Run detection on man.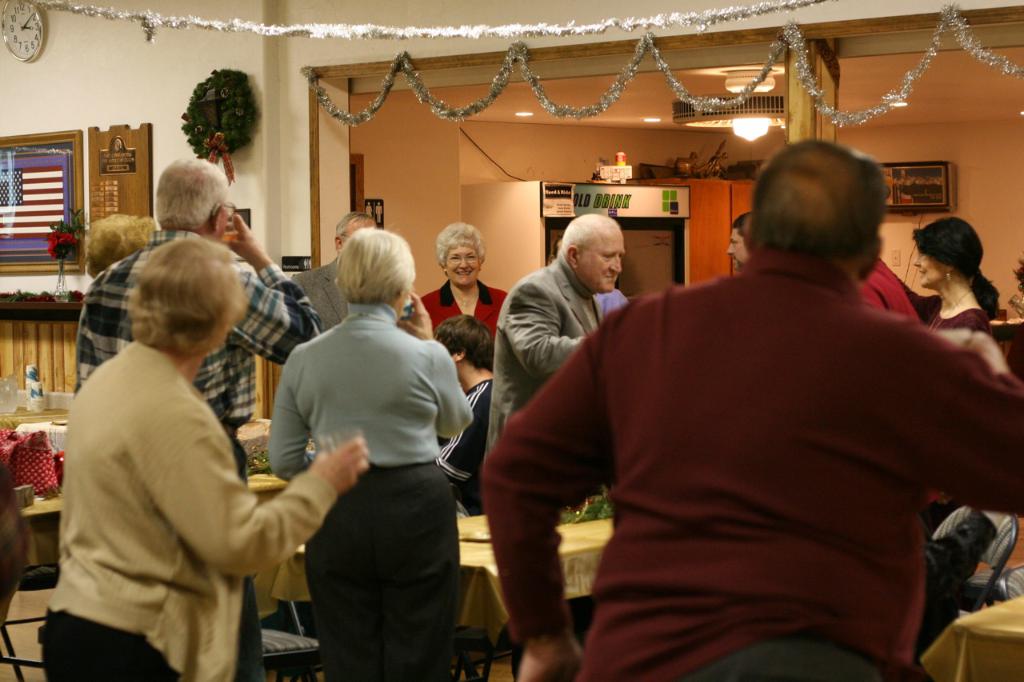
Result: [285, 206, 383, 345].
